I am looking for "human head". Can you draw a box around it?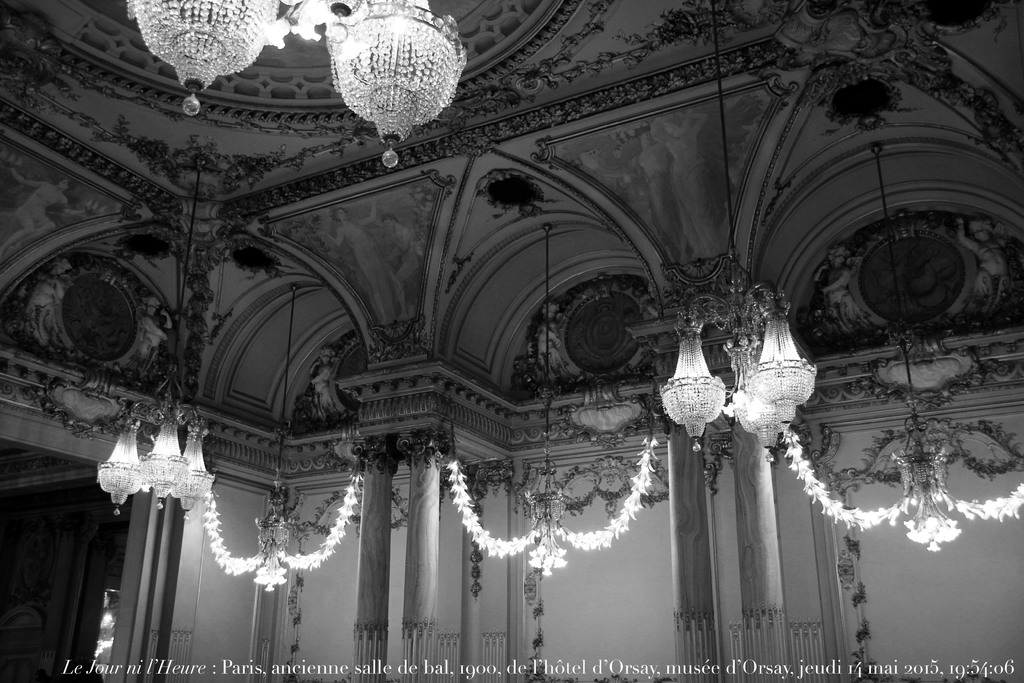
Sure, the bounding box is region(321, 344, 335, 370).
